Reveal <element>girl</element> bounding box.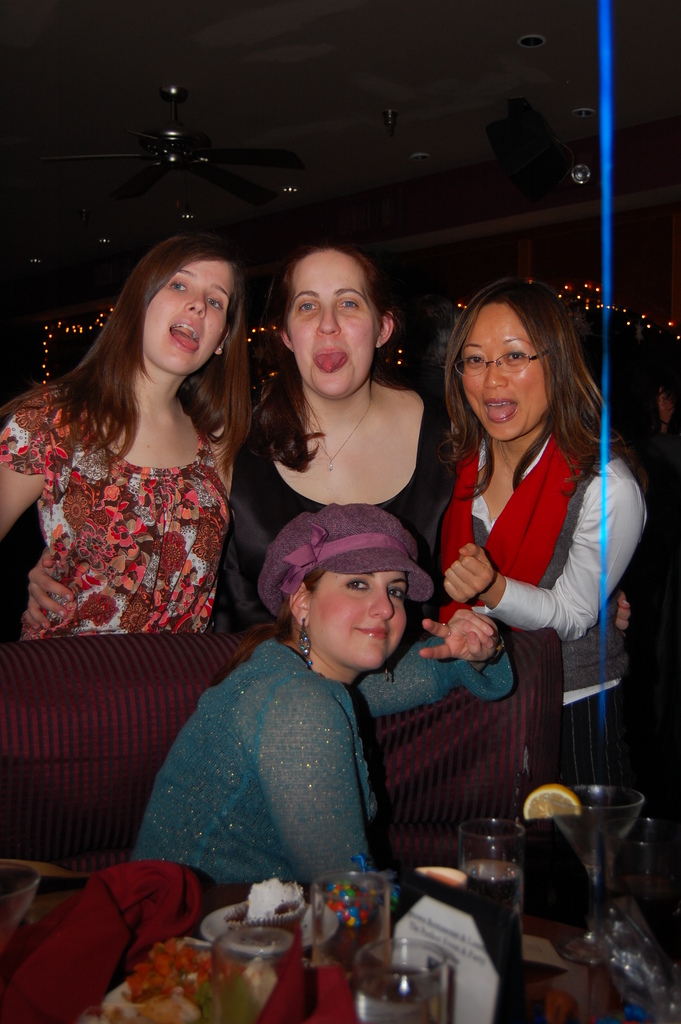
Revealed: l=215, t=230, r=460, b=619.
